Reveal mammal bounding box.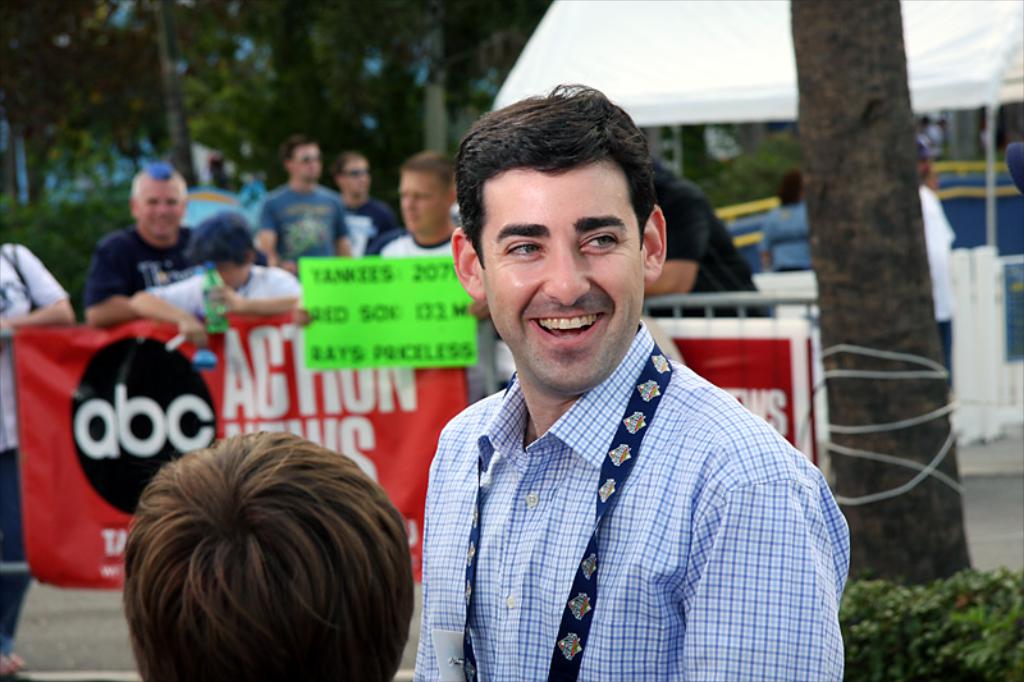
Revealed: locate(379, 60, 854, 681).
